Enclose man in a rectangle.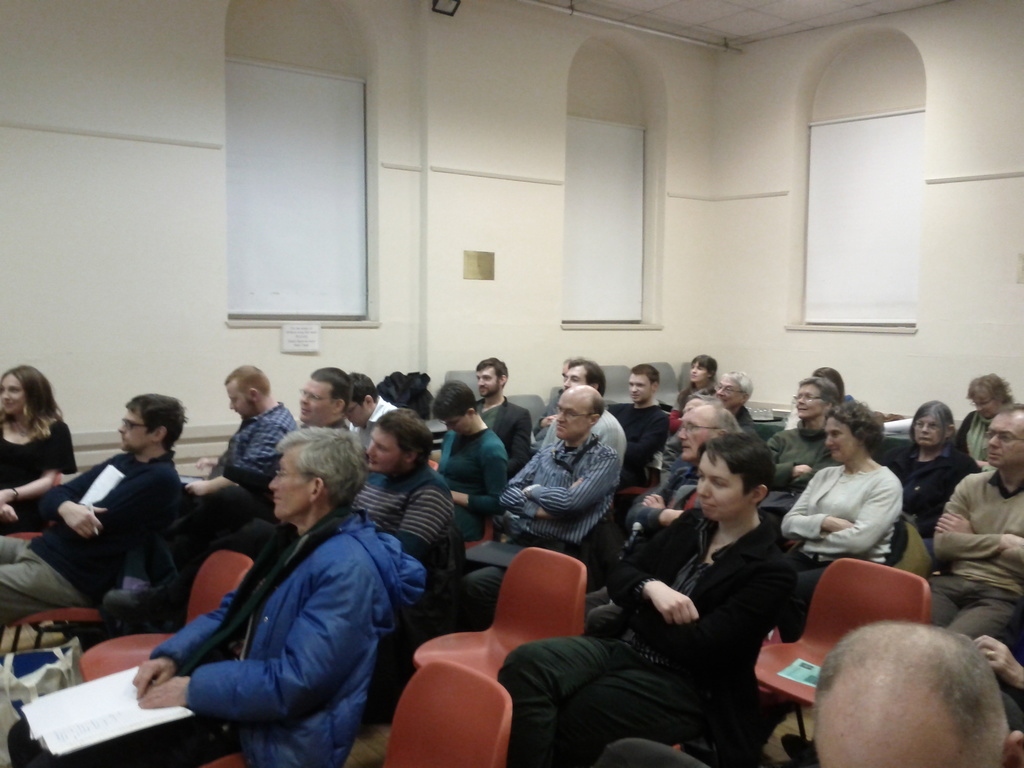
detection(281, 368, 372, 479).
